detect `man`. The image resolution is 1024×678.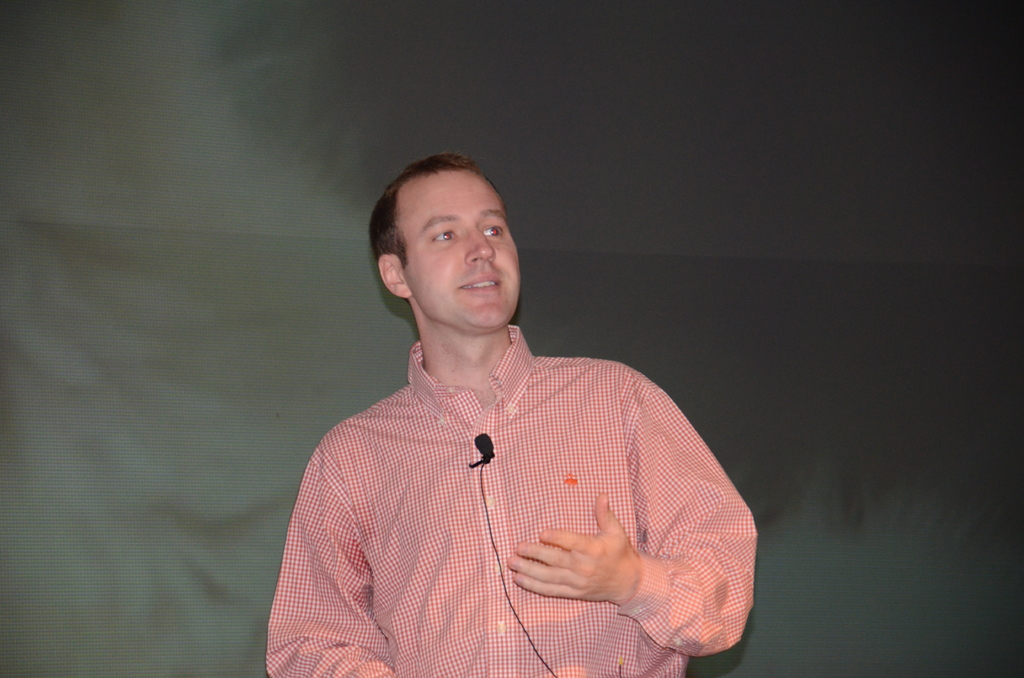
{"left": 257, "top": 150, "right": 764, "bottom": 677}.
